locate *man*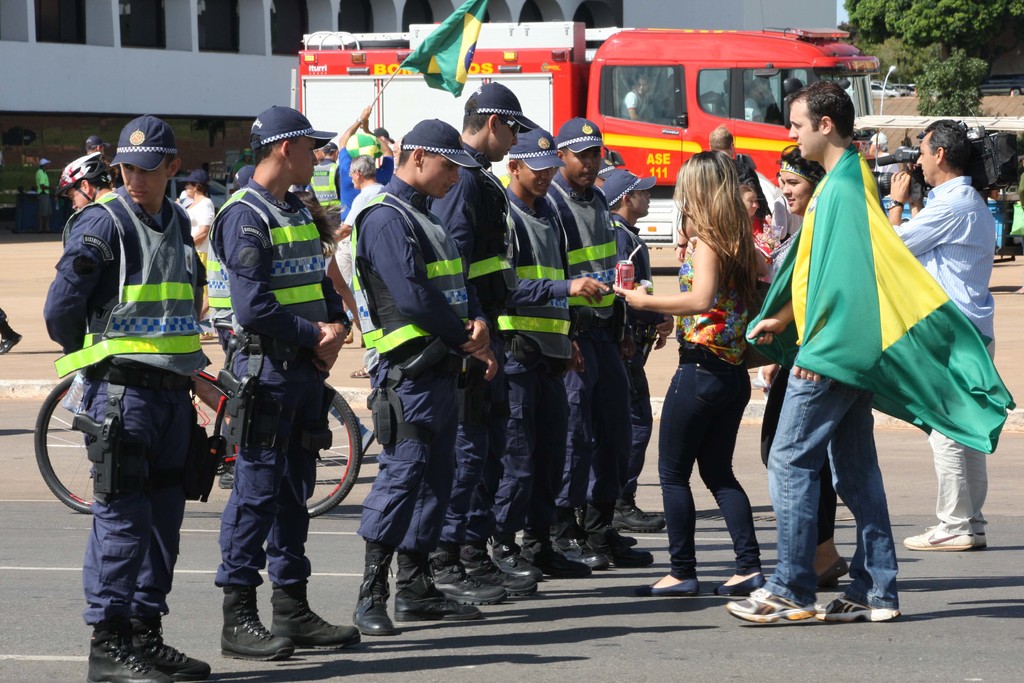
rect(669, 128, 741, 263)
